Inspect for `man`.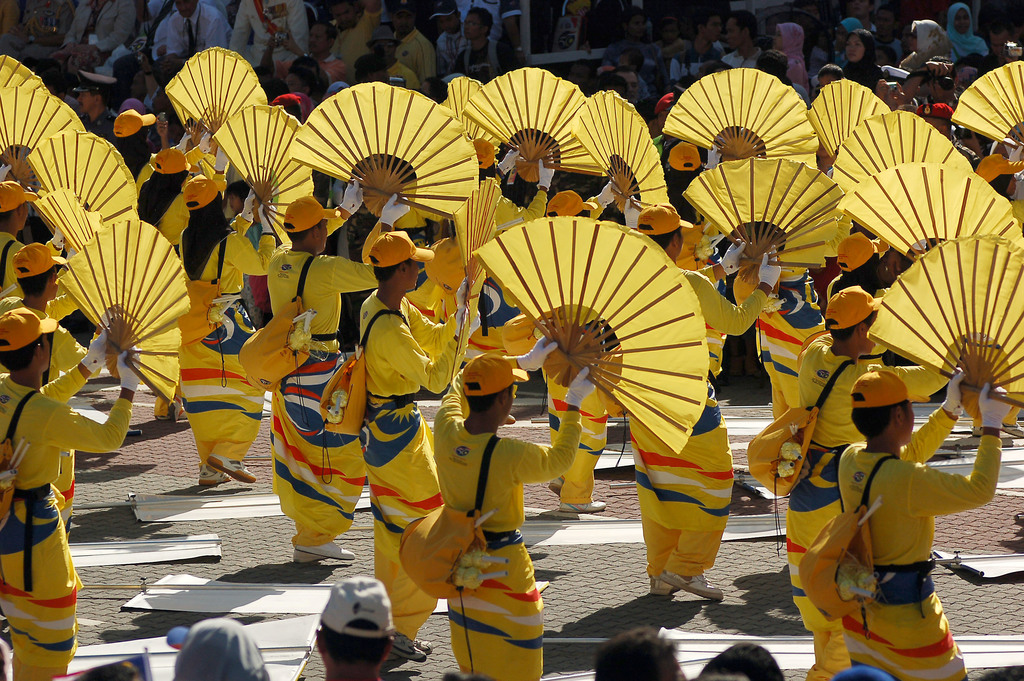
Inspection: bbox=(833, 662, 893, 680).
